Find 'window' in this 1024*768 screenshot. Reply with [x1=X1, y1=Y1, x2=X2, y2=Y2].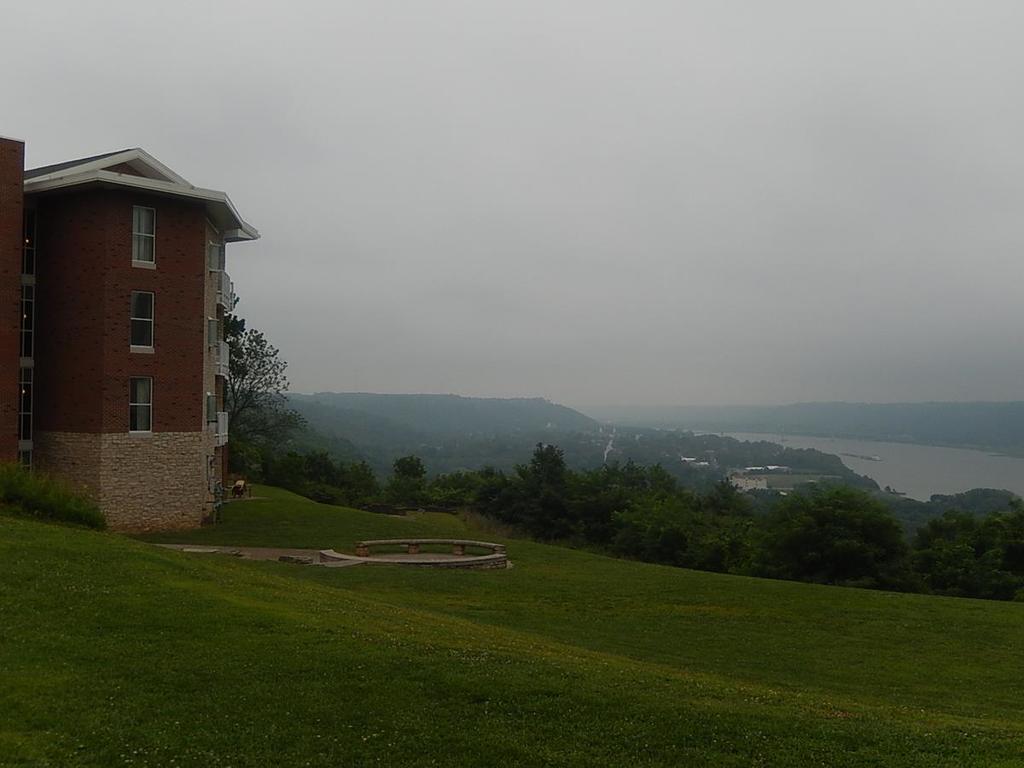
[x1=123, y1=368, x2=152, y2=442].
